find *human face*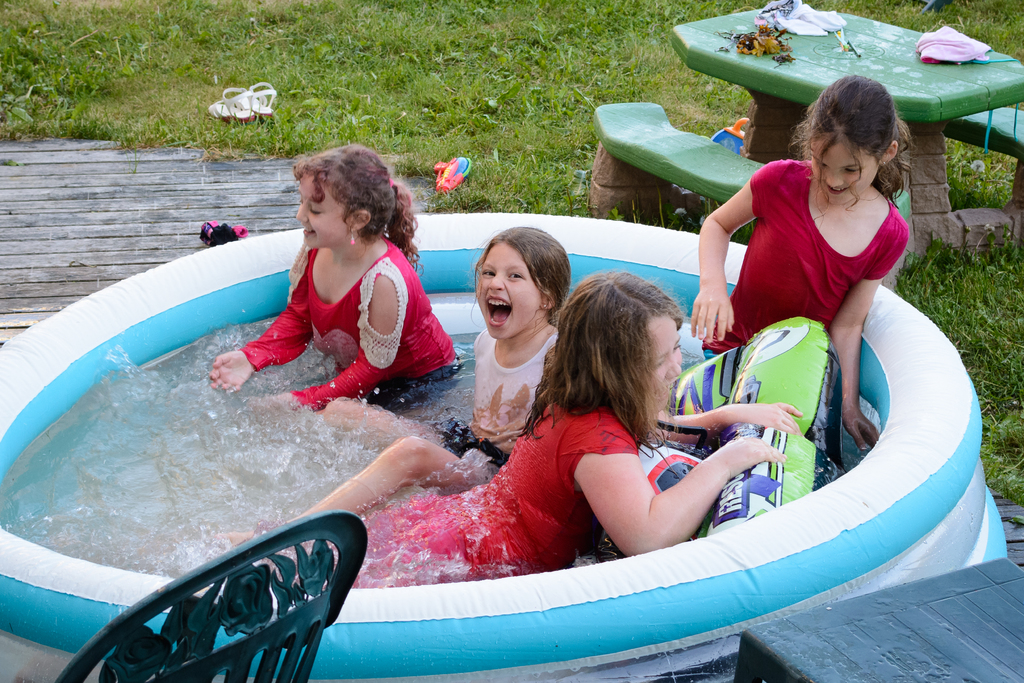
477:241:543:341
